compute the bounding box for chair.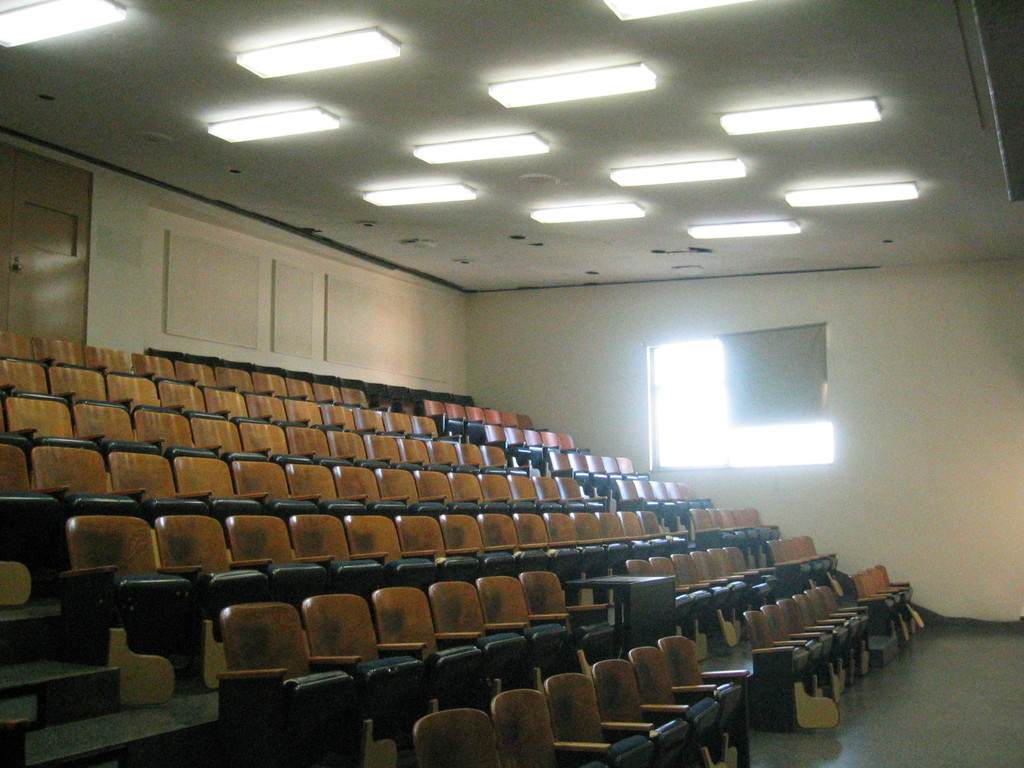
pyautogui.locateOnScreen(800, 587, 860, 668).
